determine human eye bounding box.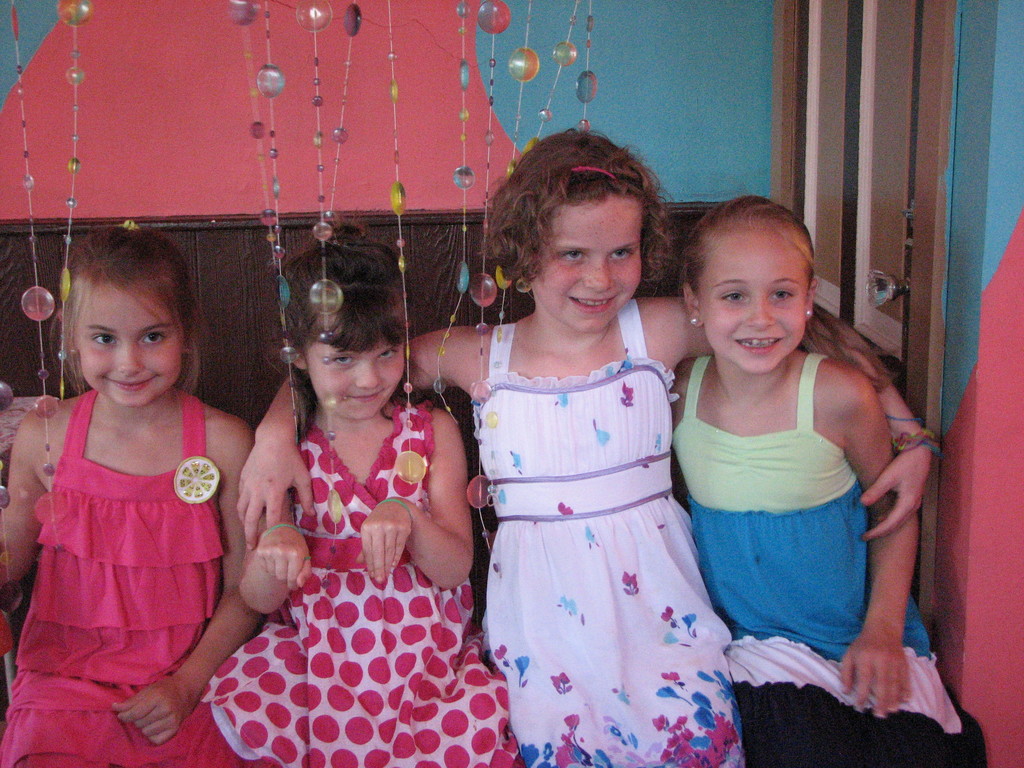
Determined: select_region(715, 288, 747, 307).
